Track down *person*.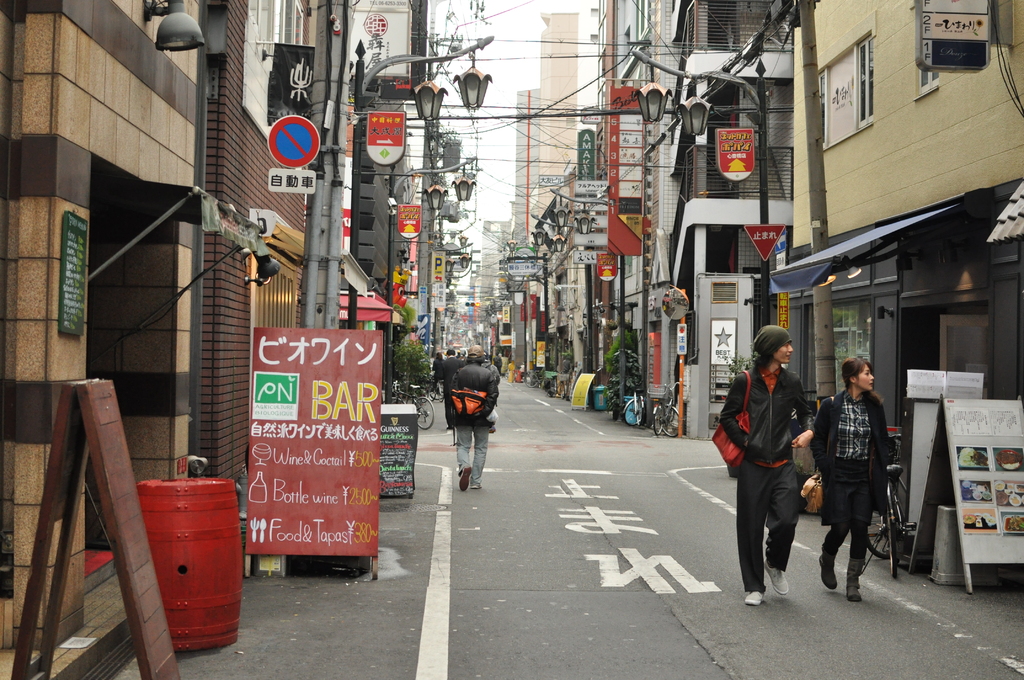
Tracked to left=436, top=349, right=465, bottom=407.
